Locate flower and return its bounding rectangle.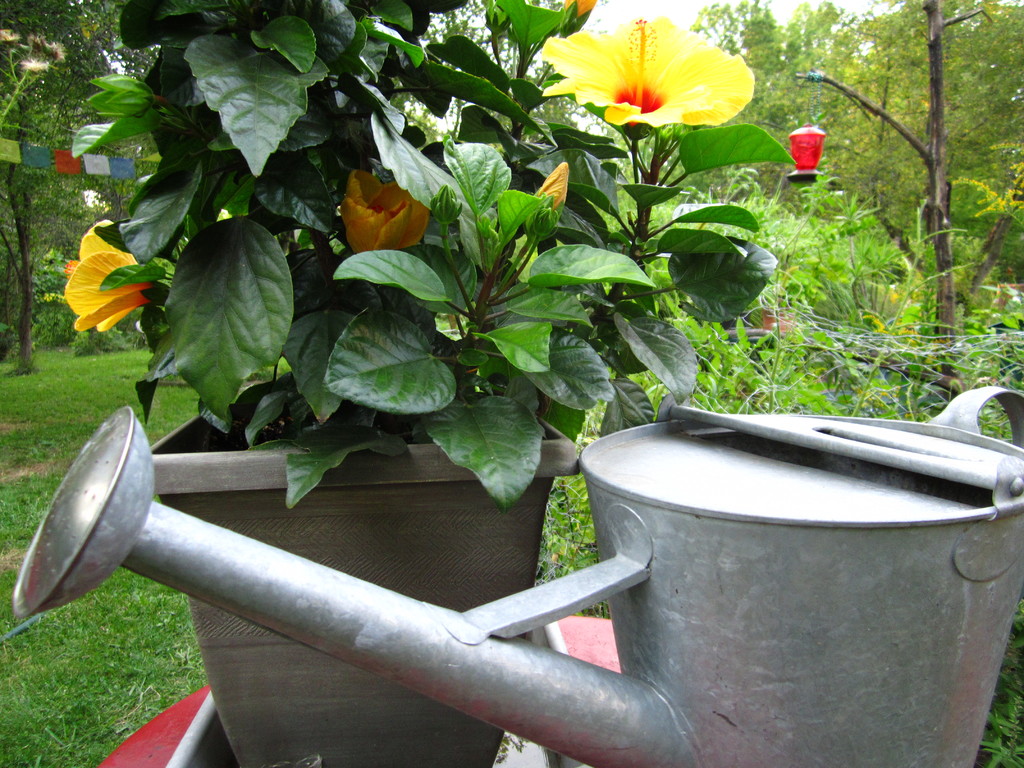
detection(344, 170, 429, 253).
